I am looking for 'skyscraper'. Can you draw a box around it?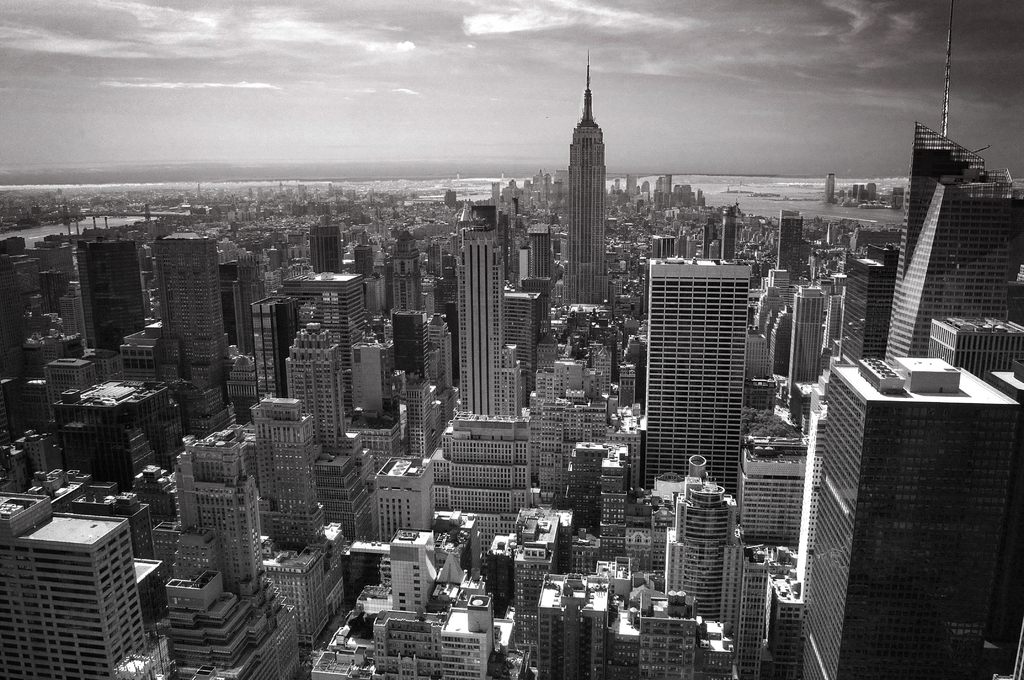
Sure, the bounding box is rect(884, 92, 1018, 380).
